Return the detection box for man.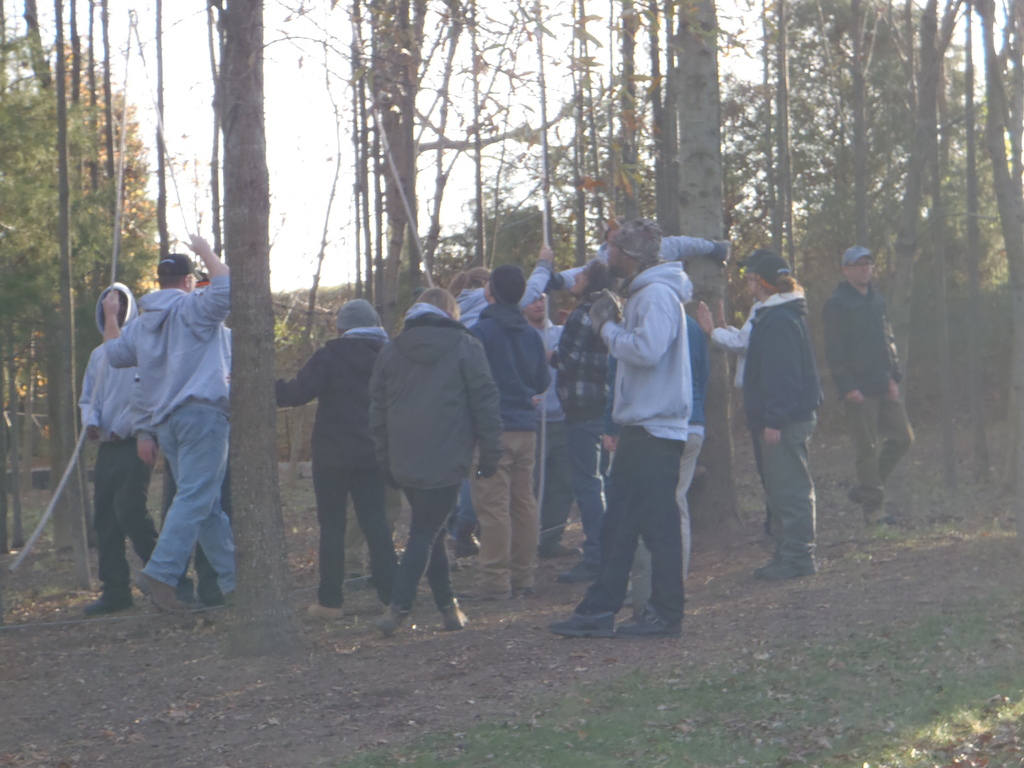
{"x1": 132, "y1": 278, "x2": 237, "y2": 597}.
